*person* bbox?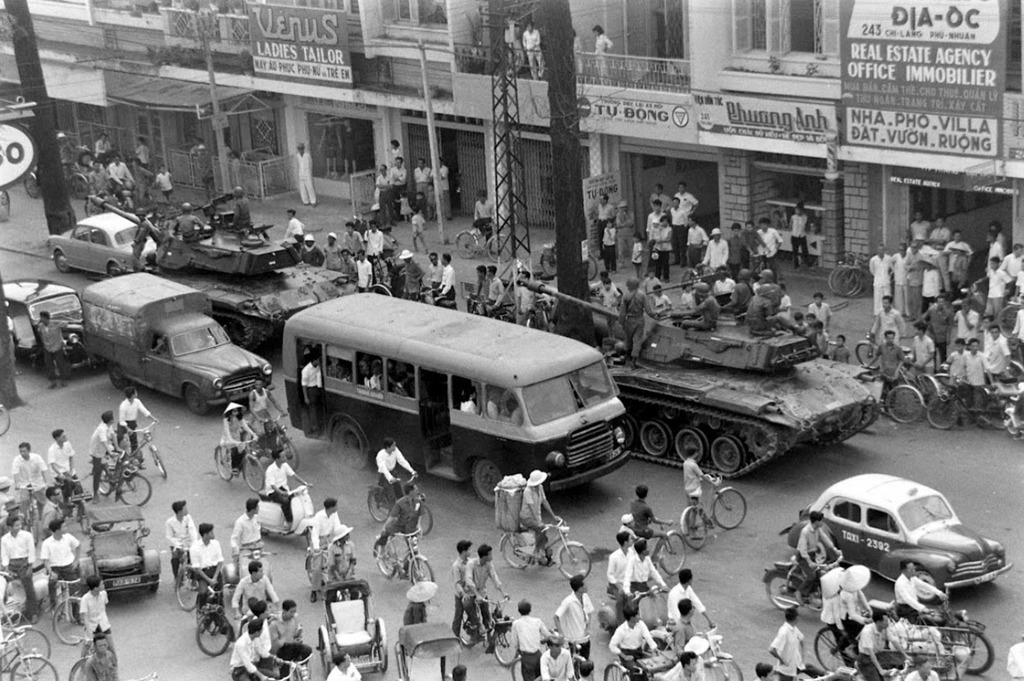
region(813, 317, 828, 358)
